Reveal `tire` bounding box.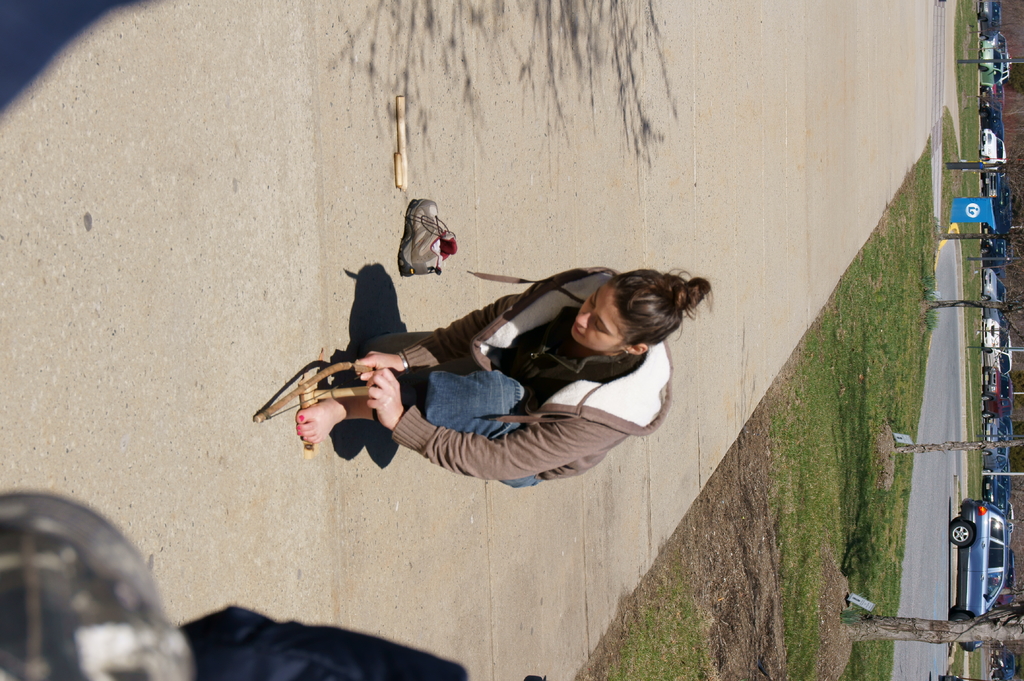
Revealed: [978, 298, 991, 304].
